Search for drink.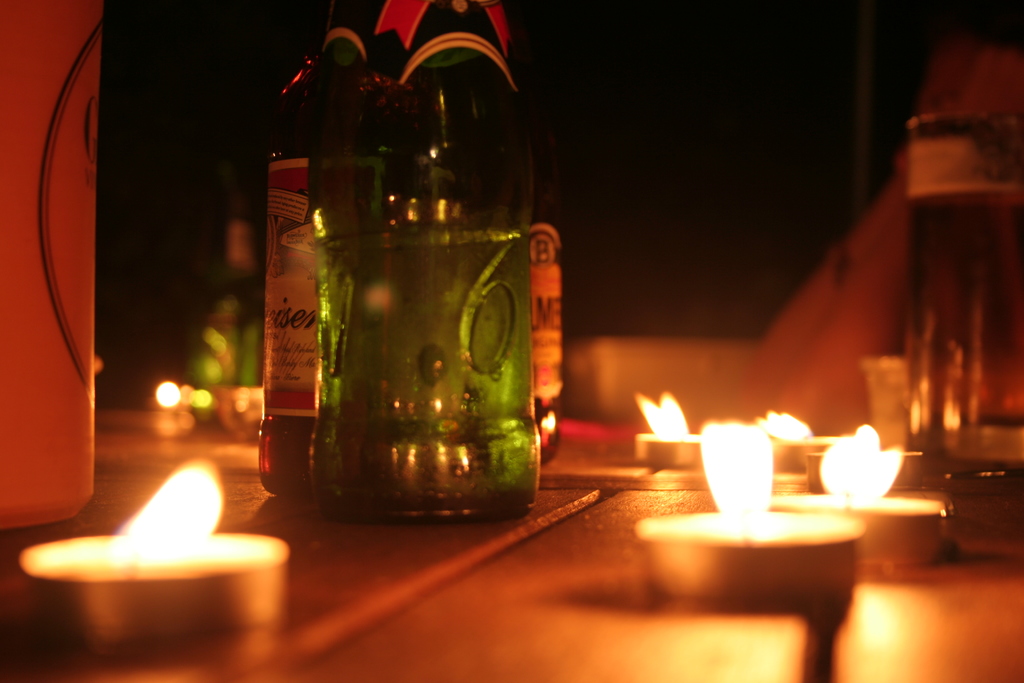
Found at [left=314, top=219, right=530, bottom=514].
